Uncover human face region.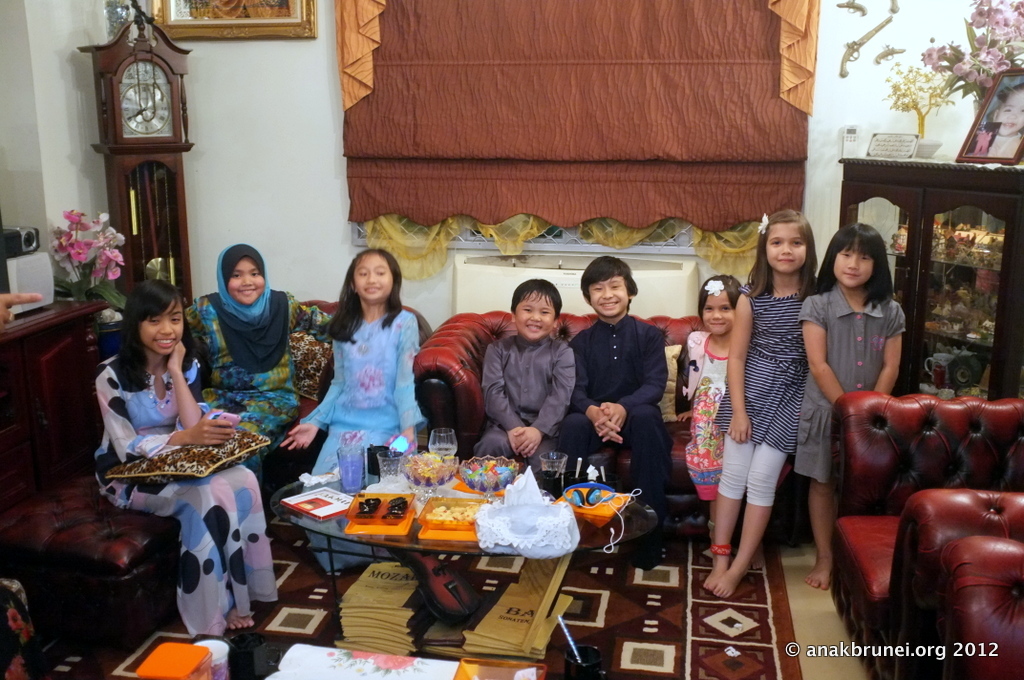
Uncovered: rect(766, 221, 807, 268).
